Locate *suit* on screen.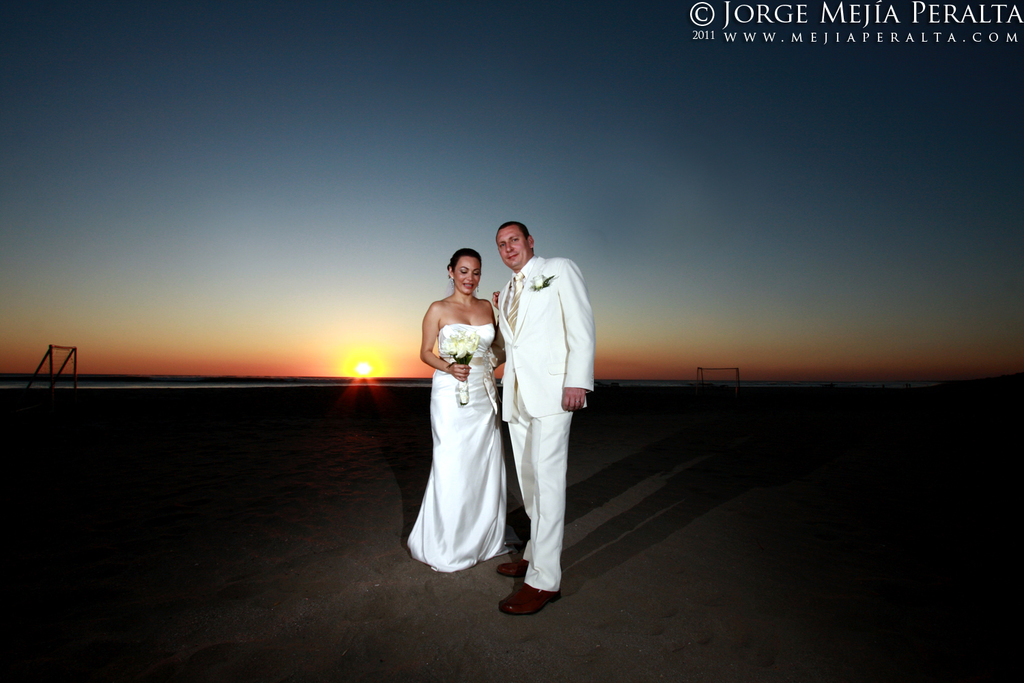
On screen at x1=502, y1=224, x2=597, y2=608.
